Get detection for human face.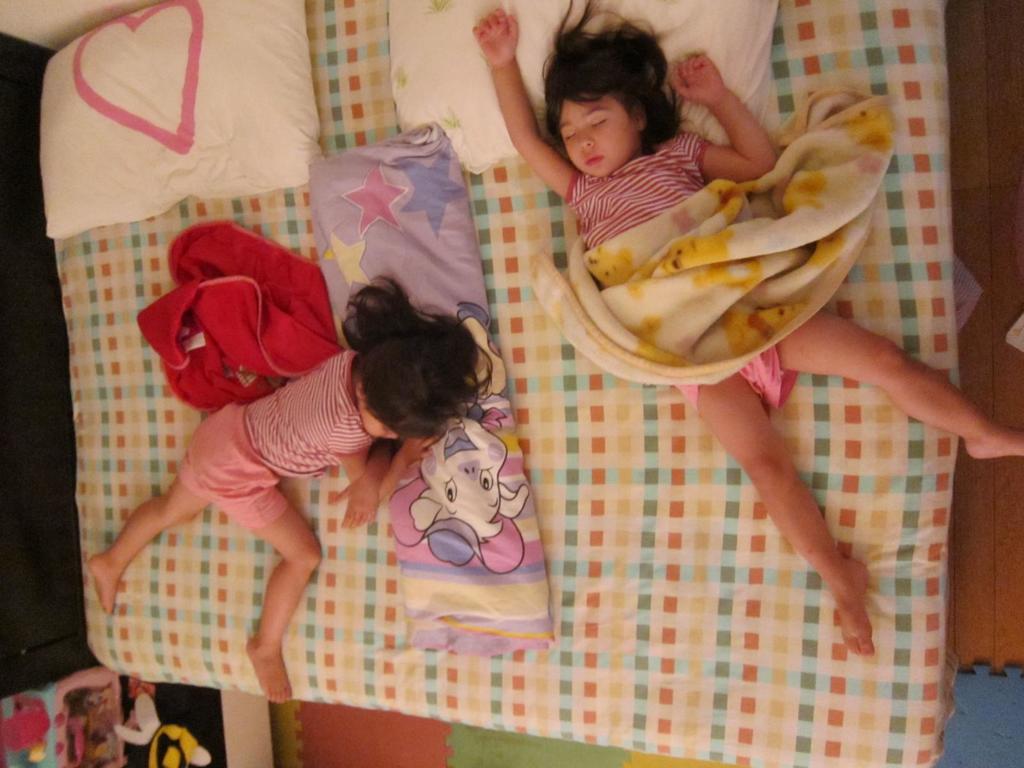
Detection: x1=559 y1=99 x2=636 y2=180.
